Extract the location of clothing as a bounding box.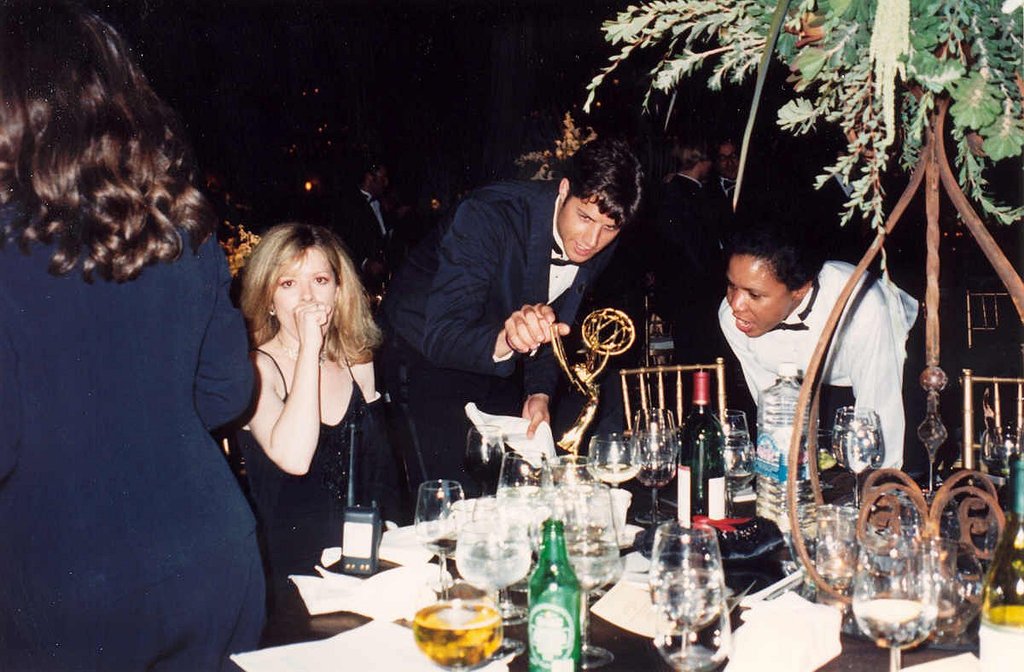
locate(227, 336, 399, 567).
